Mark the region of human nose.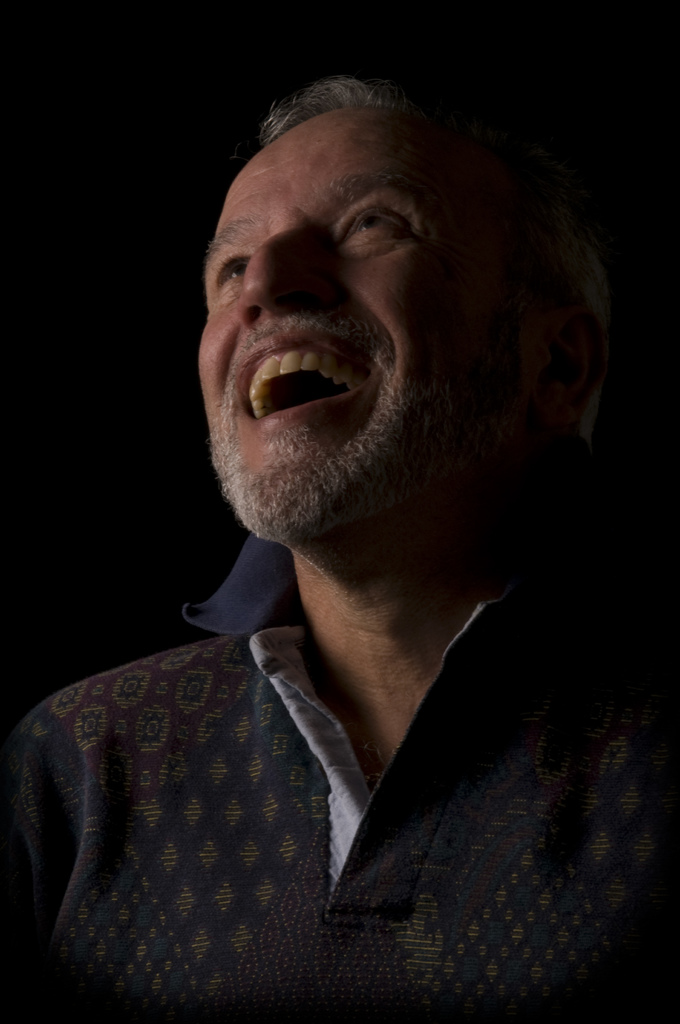
Region: <region>231, 225, 318, 326</region>.
